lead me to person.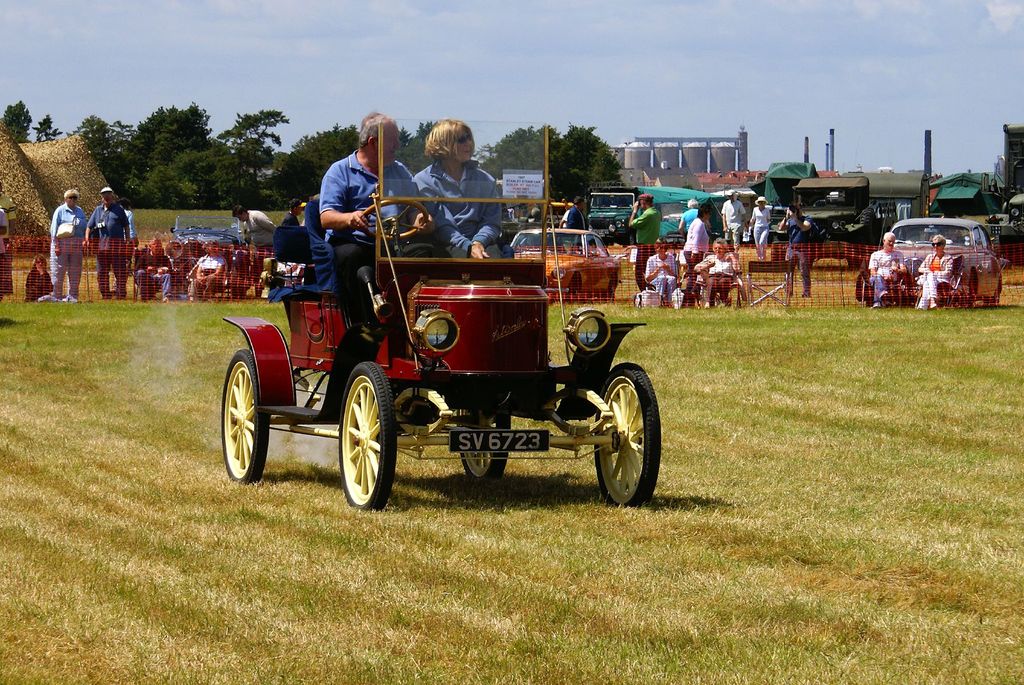
Lead to BBox(625, 193, 664, 292).
